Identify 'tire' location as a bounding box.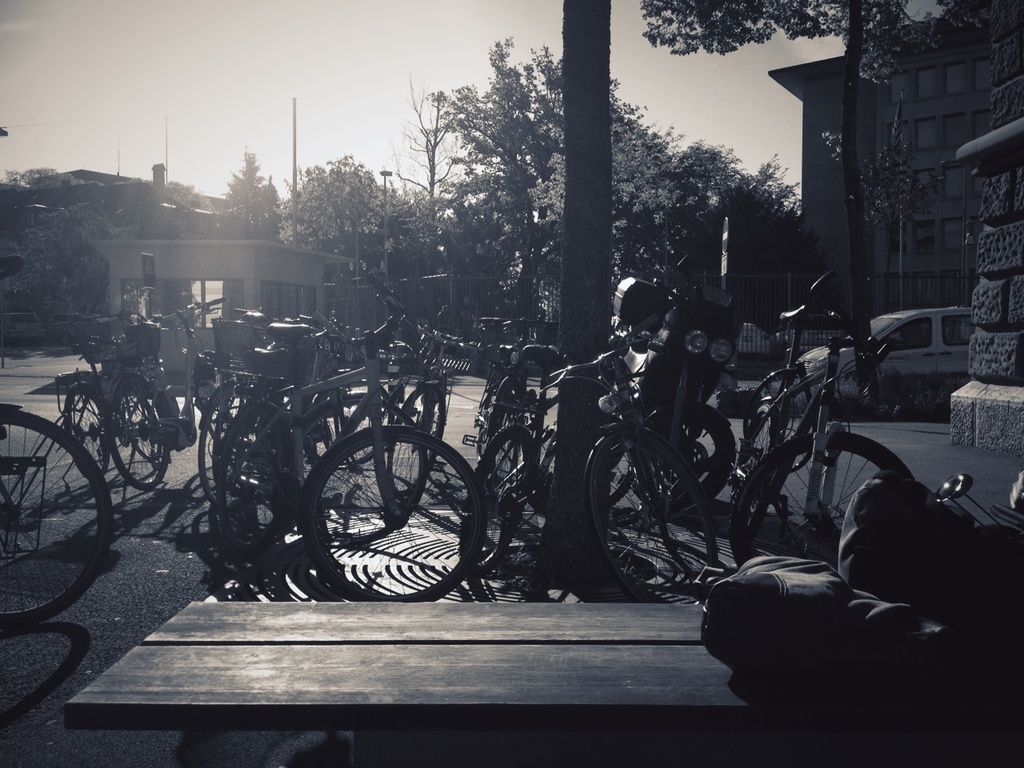
(724, 404, 770, 537).
